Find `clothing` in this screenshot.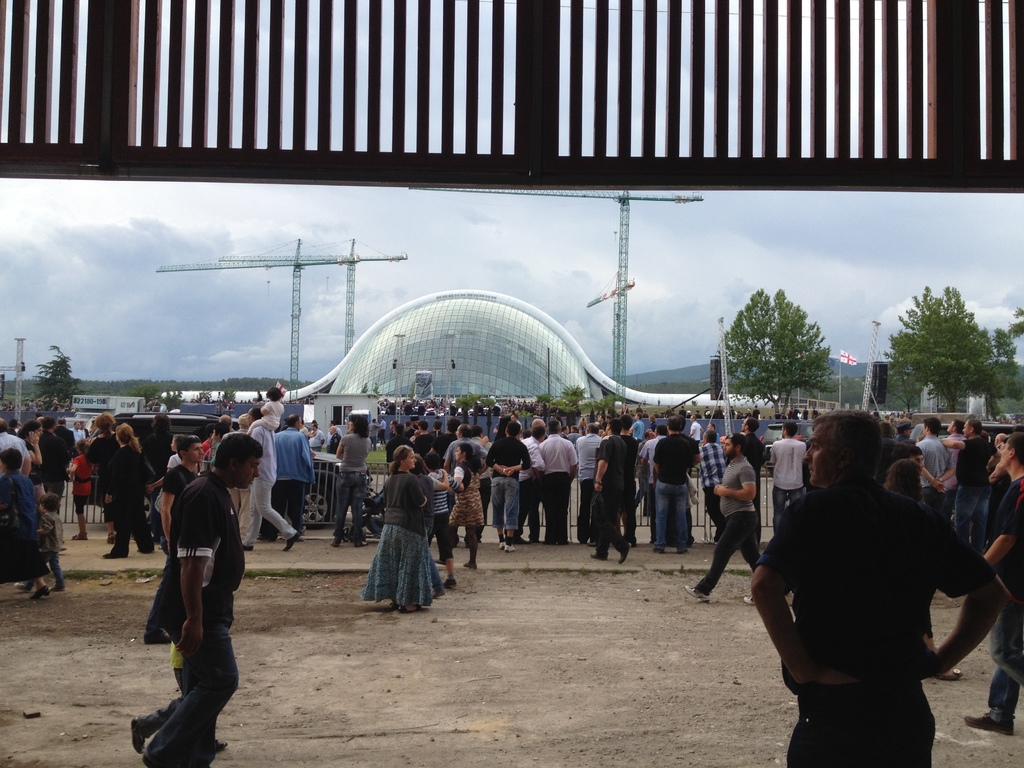
The bounding box for `clothing` is locate(433, 468, 460, 556).
